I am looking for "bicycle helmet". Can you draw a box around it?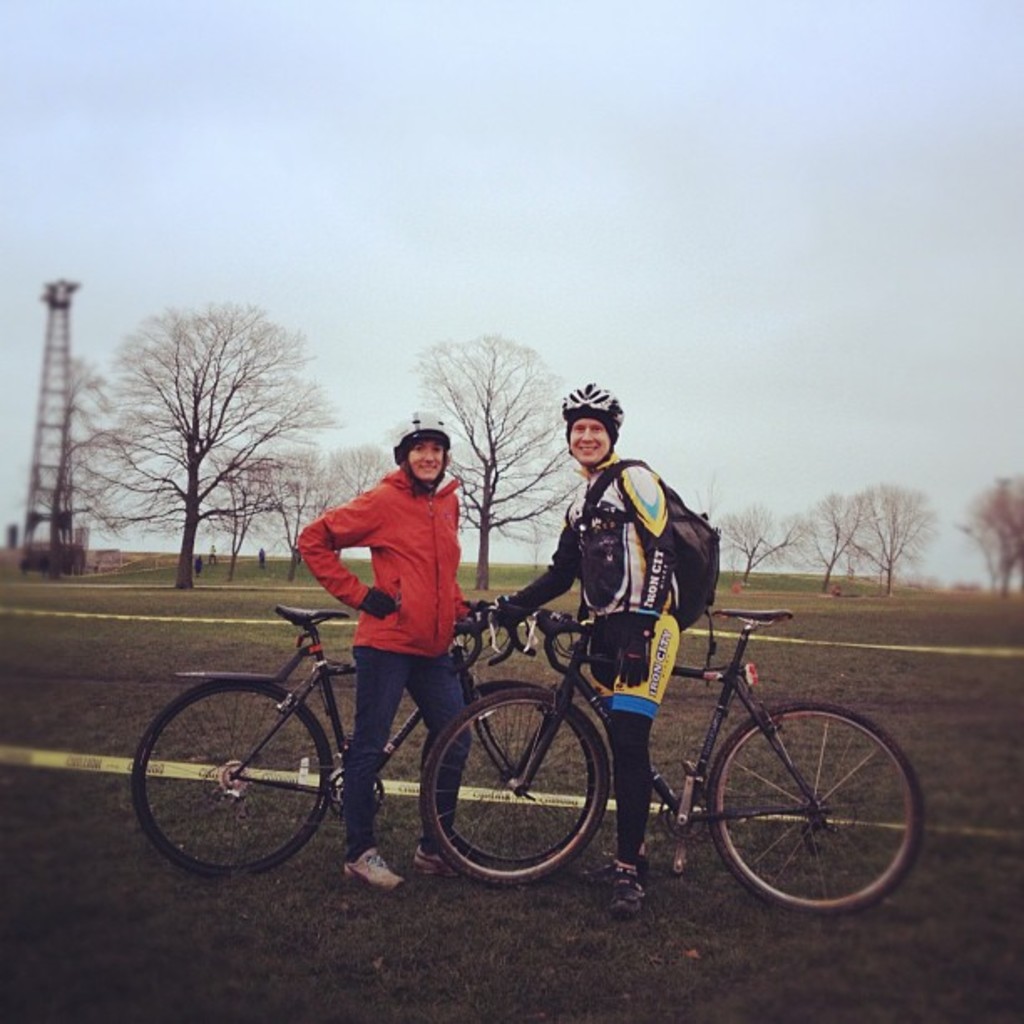
Sure, the bounding box is <box>559,373,632,423</box>.
